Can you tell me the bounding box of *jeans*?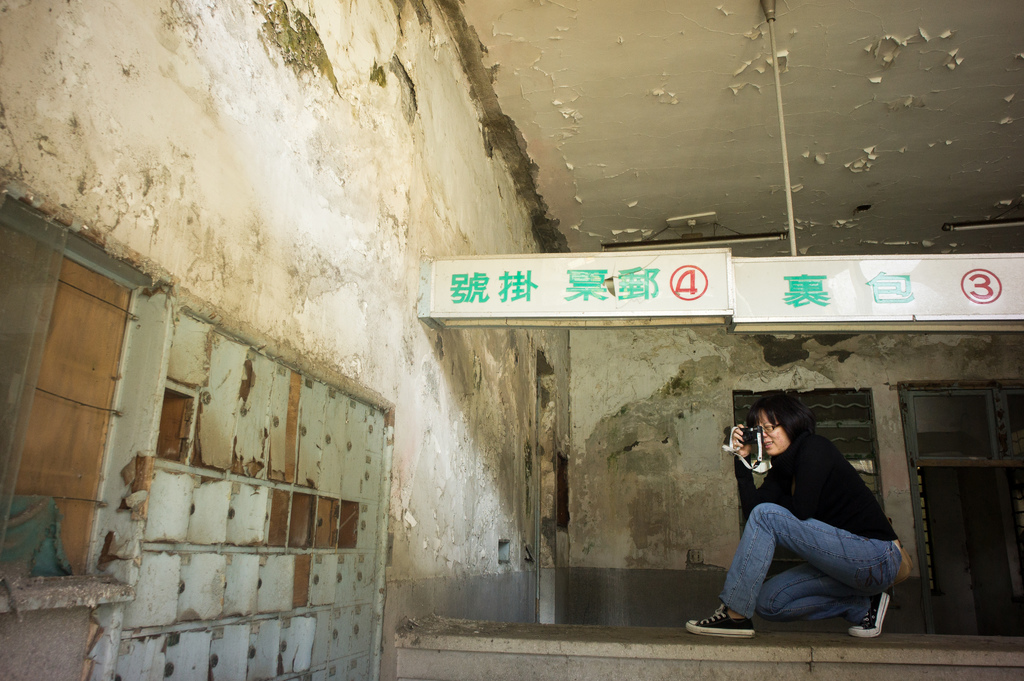
l=718, t=500, r=902, b=652.
